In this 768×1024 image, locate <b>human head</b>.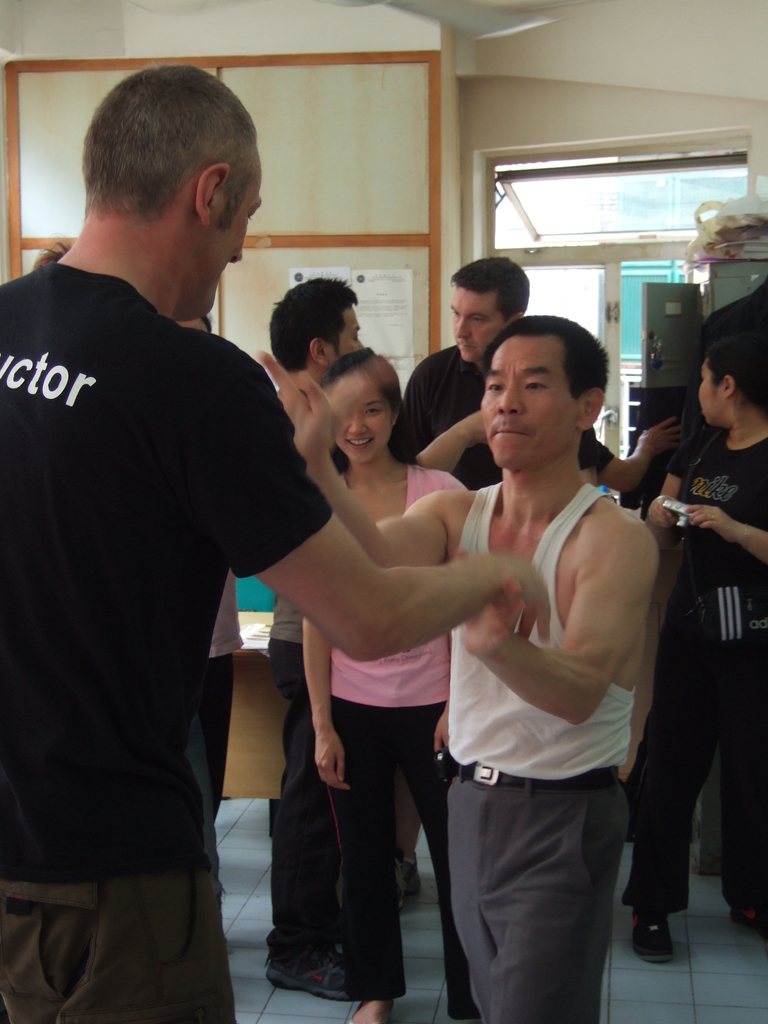
Bounding box: select_region(86, 61, 259, 321).
